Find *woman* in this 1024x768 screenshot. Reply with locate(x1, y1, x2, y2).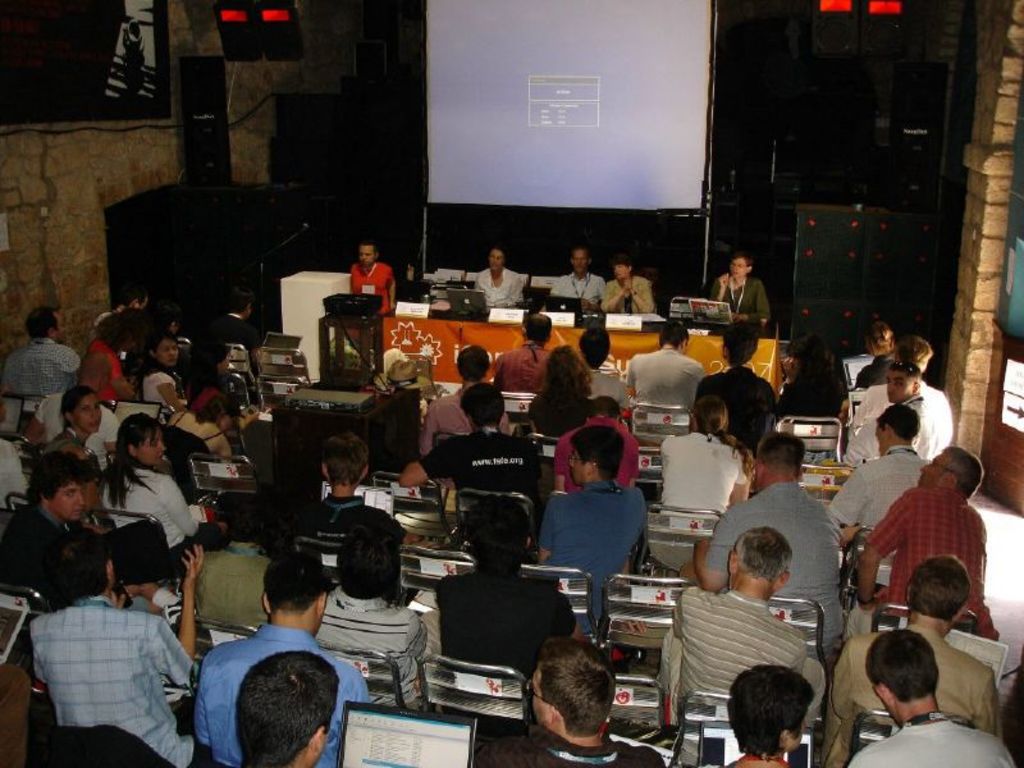
locate(598, 256, 654, 319).
